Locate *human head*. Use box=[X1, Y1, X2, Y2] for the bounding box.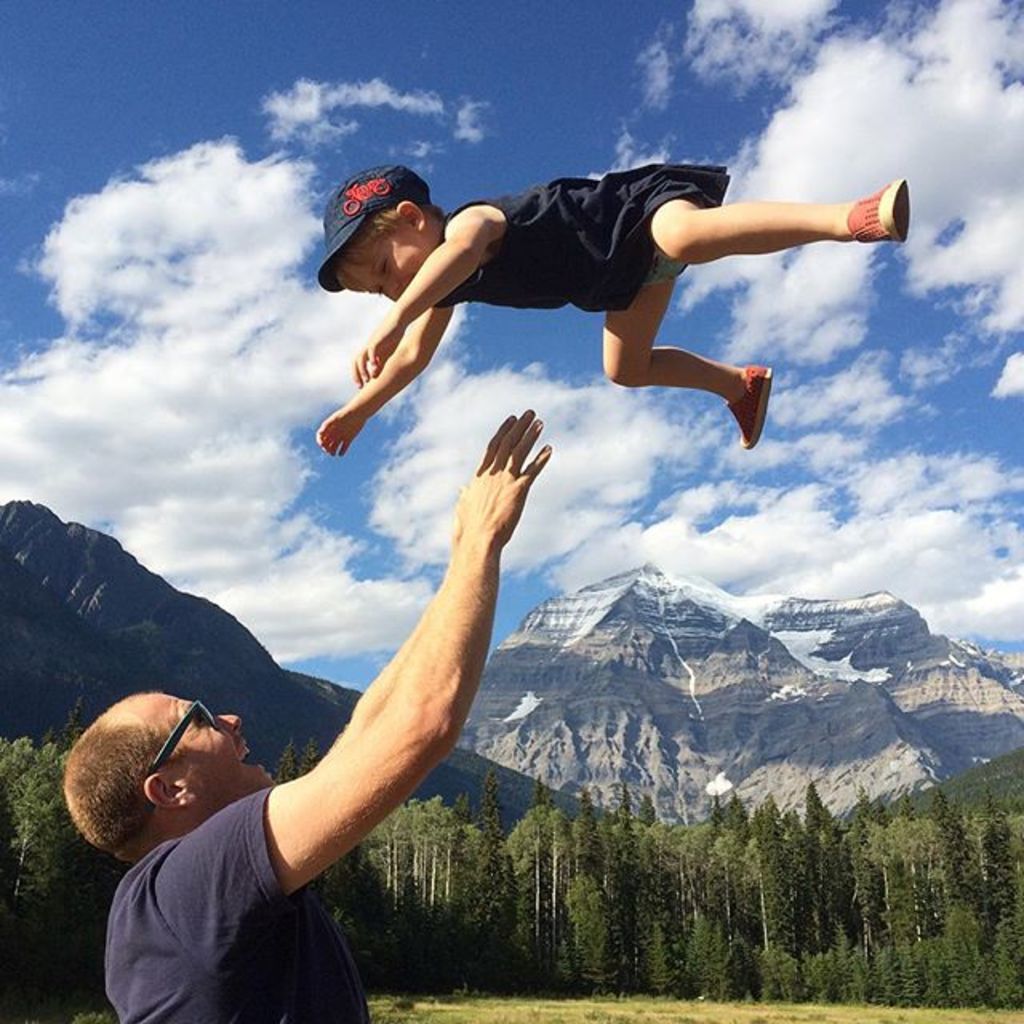
box=[318, 163, 440, 298].
